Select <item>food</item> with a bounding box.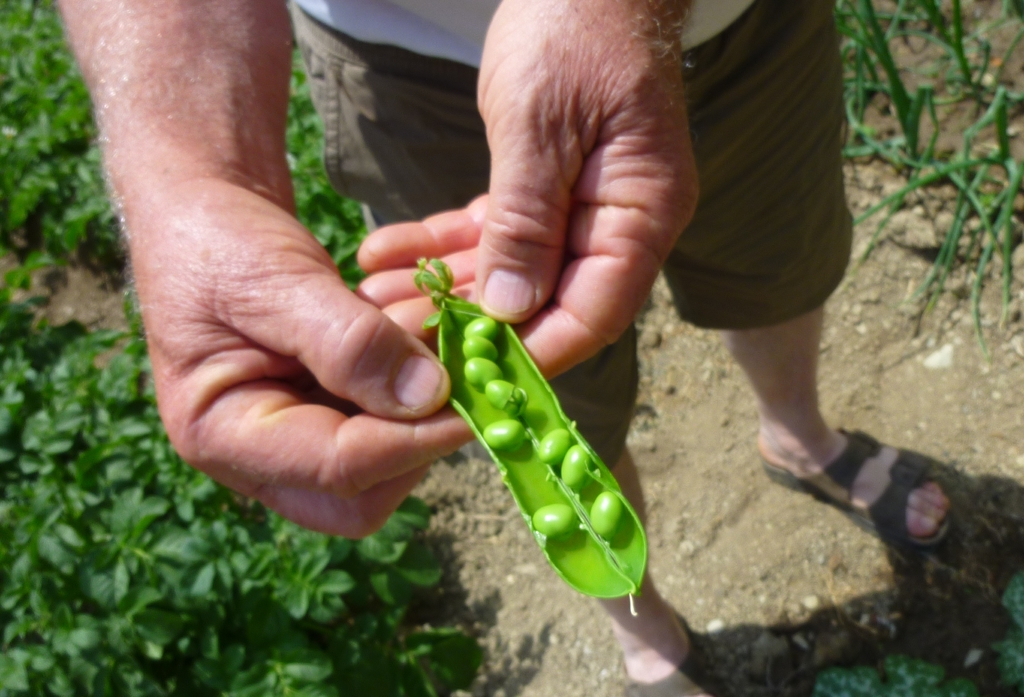
400:272:655:574.
